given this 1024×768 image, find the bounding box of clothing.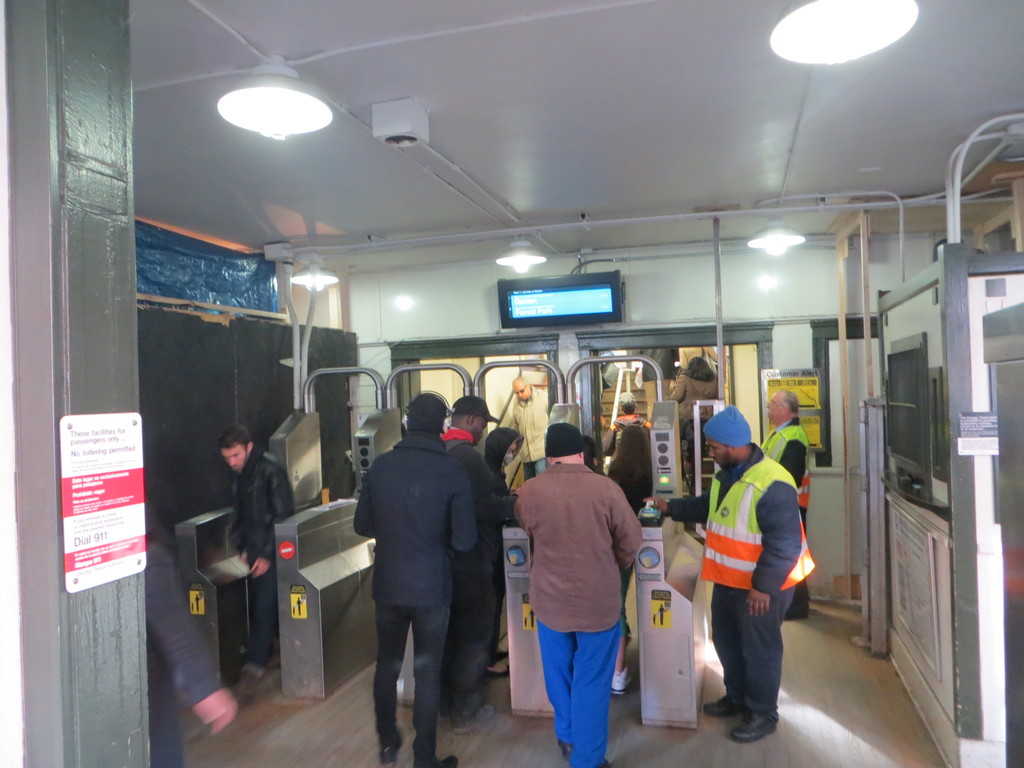
x1=760 y1=417 x2=808 y2=604.
